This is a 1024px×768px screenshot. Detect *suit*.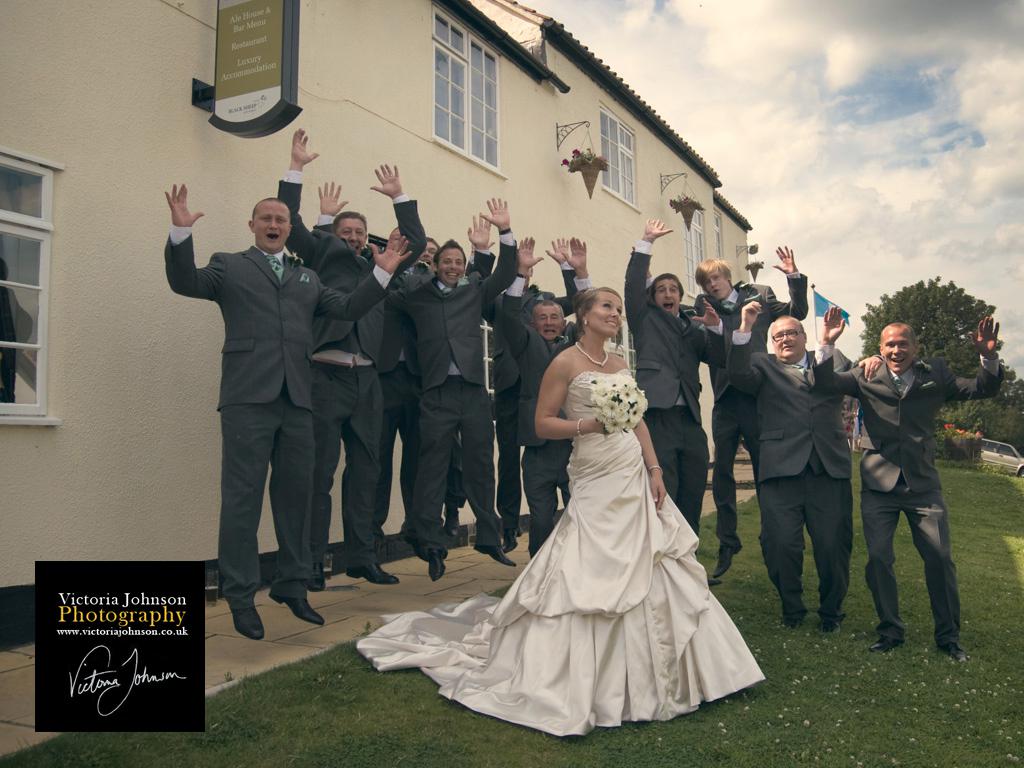
(720, 330, 879, 611).
